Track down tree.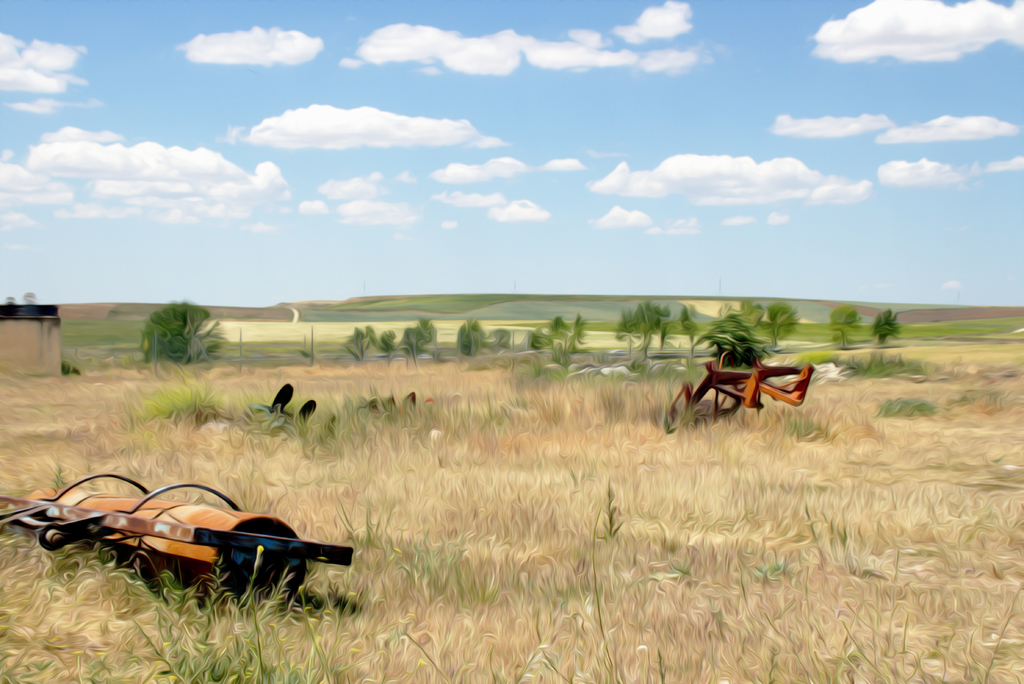
Tracked to detection(764, 297, 800, 340).
